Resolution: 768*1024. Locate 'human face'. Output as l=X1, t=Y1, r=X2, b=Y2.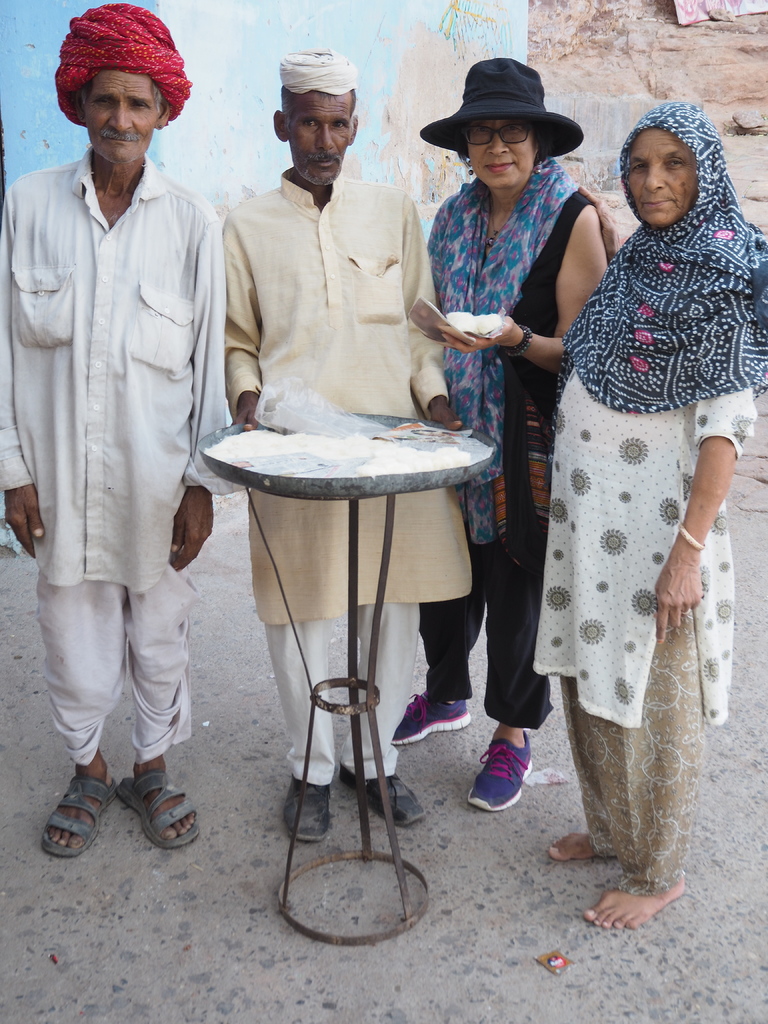
l=465, t=109, r=547, b=188.
